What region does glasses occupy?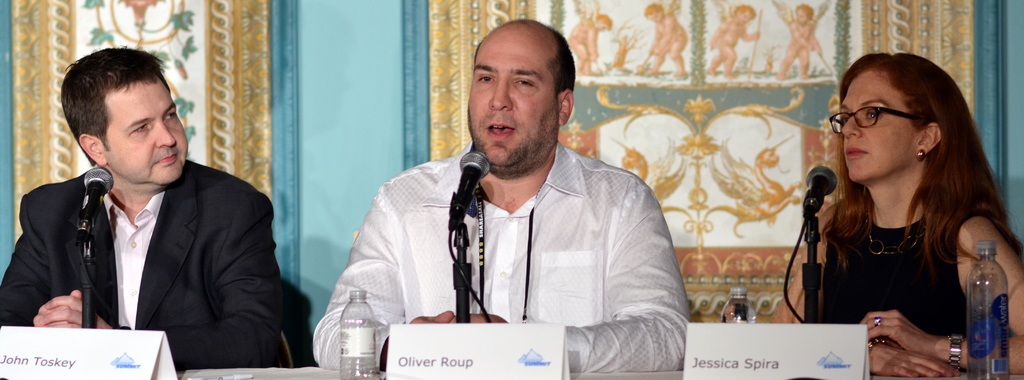
l=827, t=103, r=934, b=136.
